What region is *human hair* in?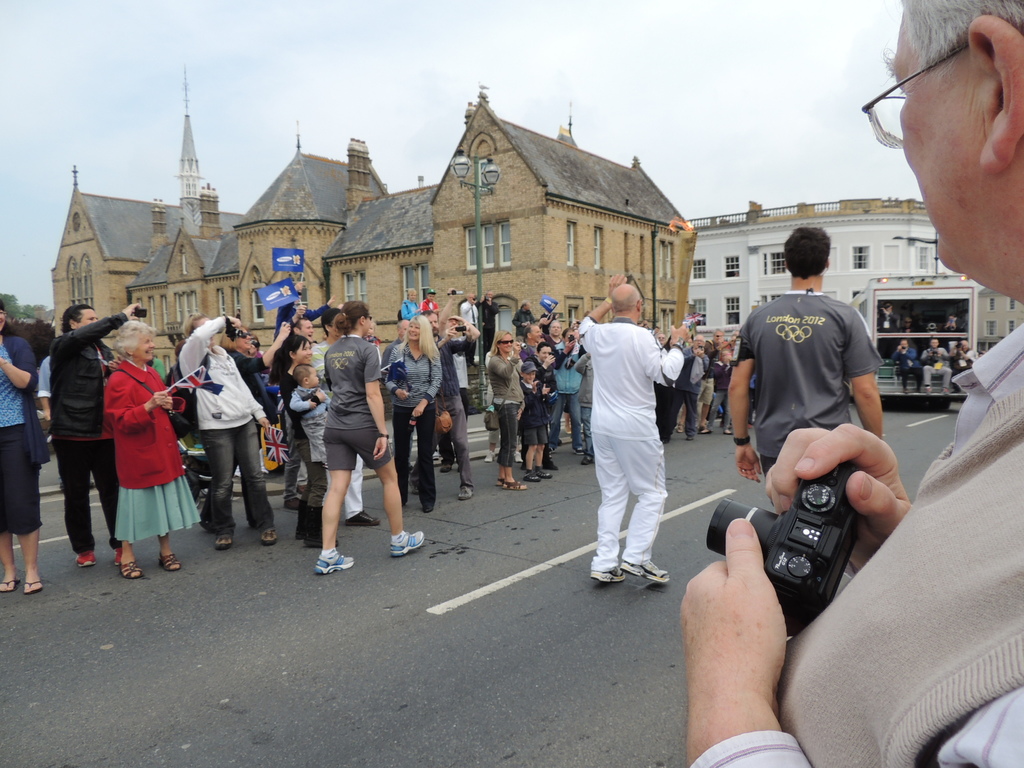
784, 227, 830, 281.
